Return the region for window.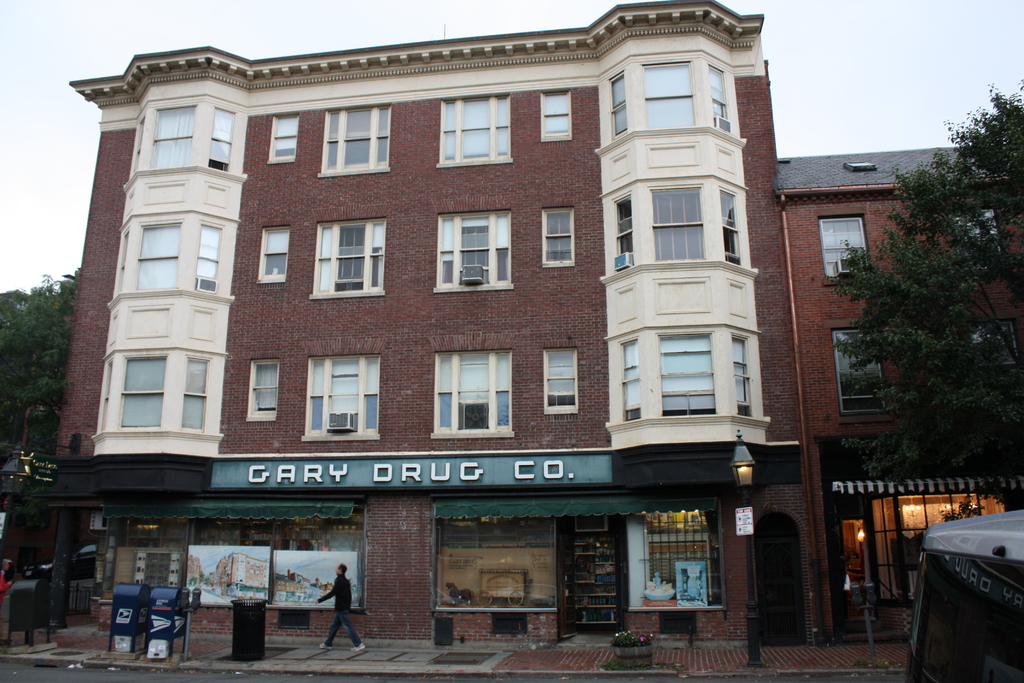
{"x1": 245, "y1": 217, "x2": 303, "y2": 283}.
